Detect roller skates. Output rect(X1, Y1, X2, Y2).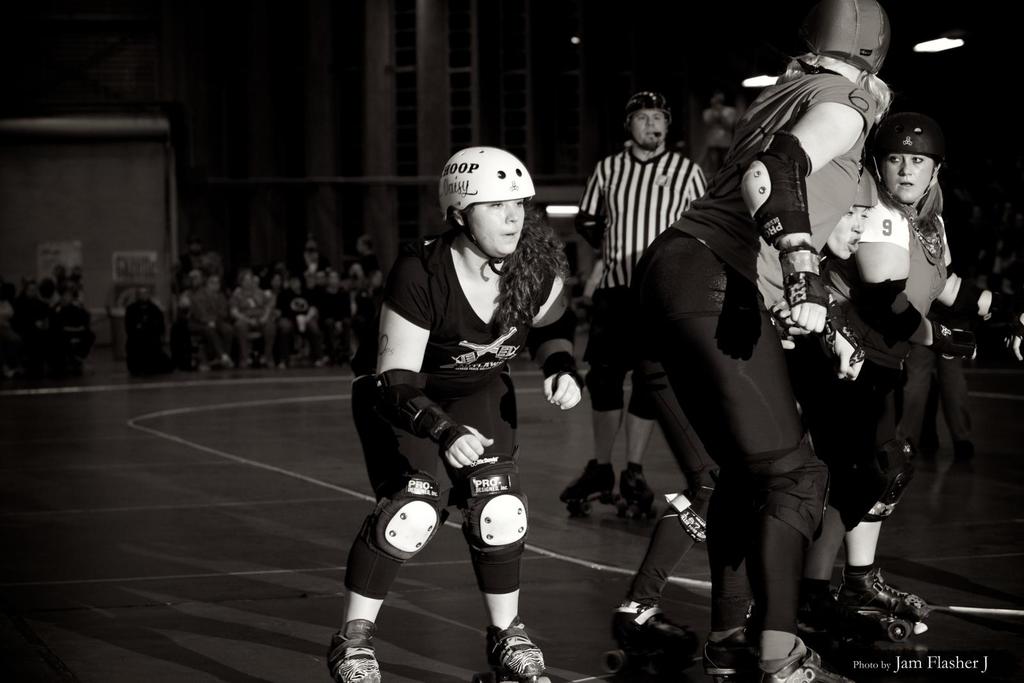
rect(700, 667, 747, 682).
